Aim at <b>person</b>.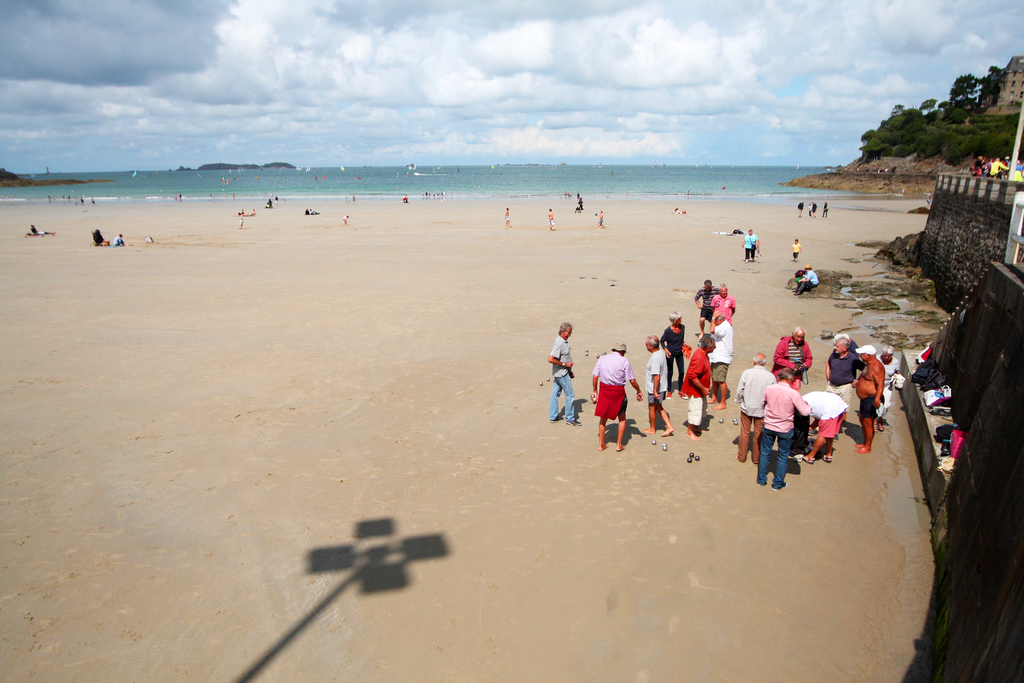
Aimed at 812:199:817:218.
